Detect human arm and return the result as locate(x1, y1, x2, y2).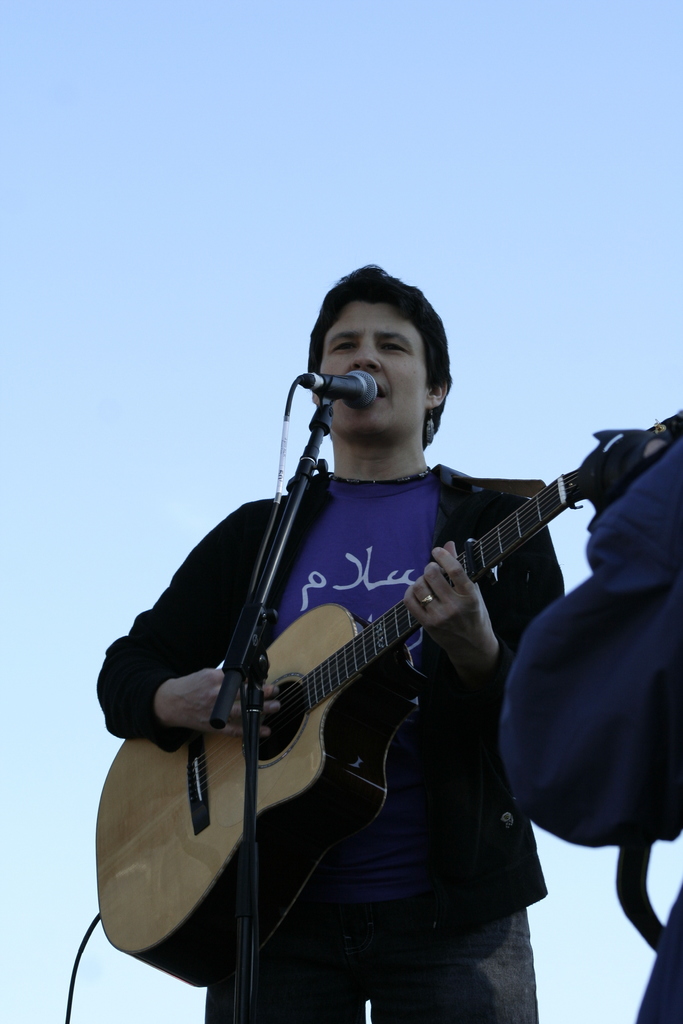
locate(506, 438, 682, 861).
